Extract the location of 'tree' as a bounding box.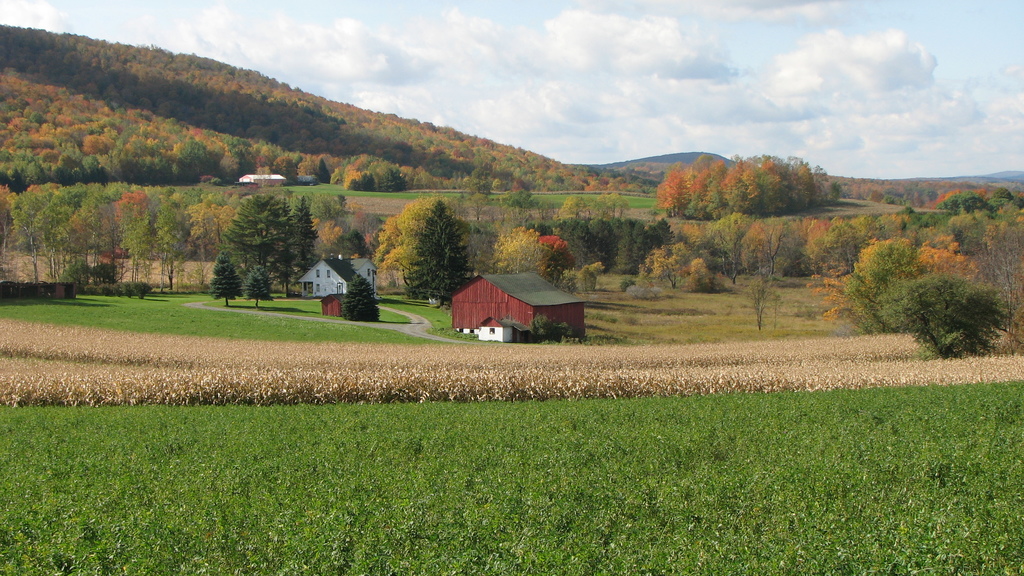
select_region(111, 189, 162, 275).
